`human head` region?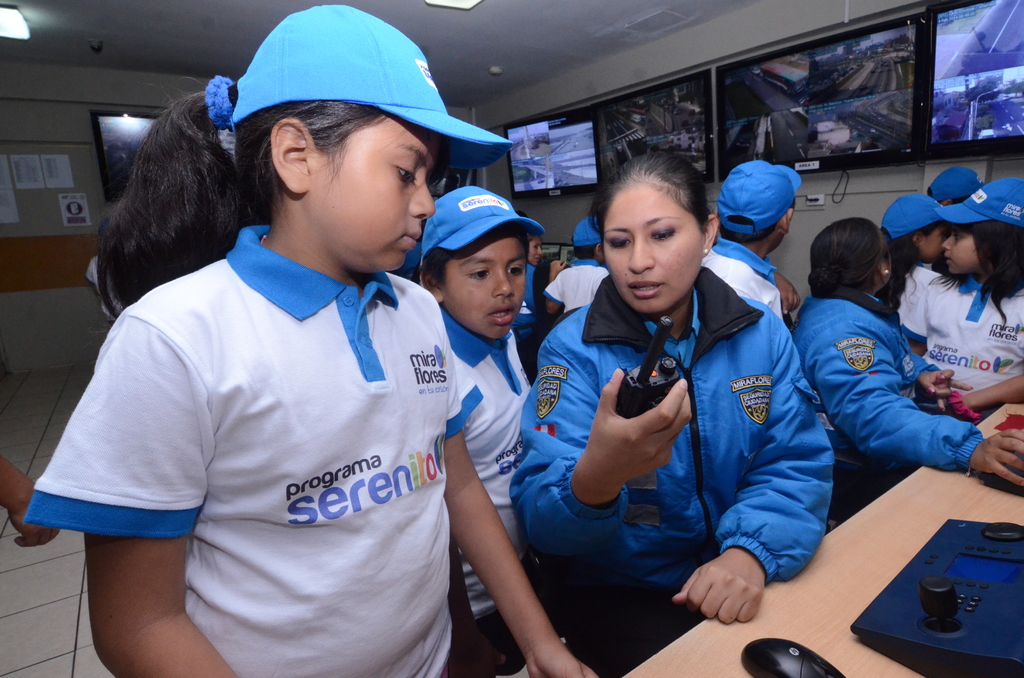
left=575, top=220, right=604, bottom=261
